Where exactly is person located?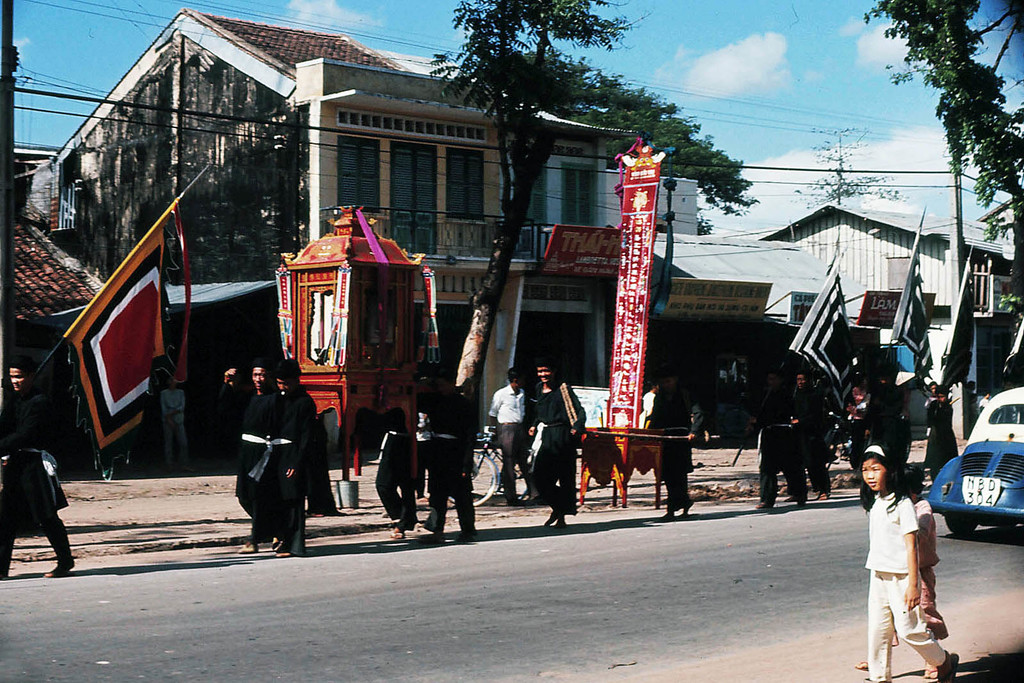
Its bounding box is Rect(160, 374, 202, 474).
